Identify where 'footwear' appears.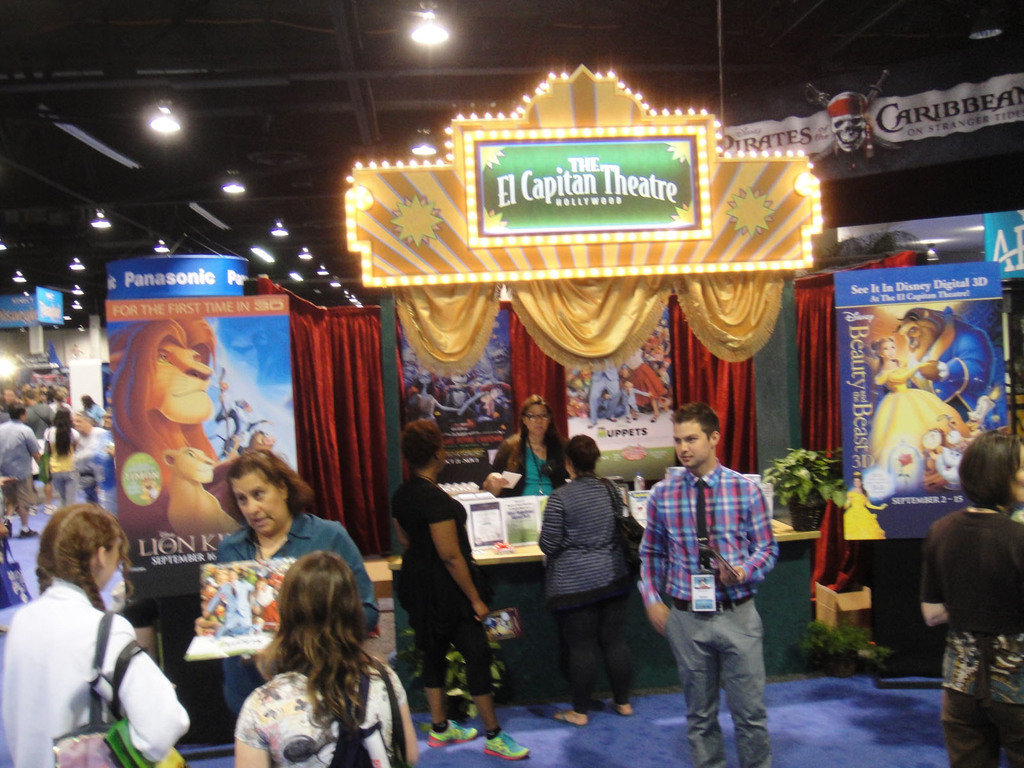
Appears at <bbox>42, 505, 58, 515</bbox>.
